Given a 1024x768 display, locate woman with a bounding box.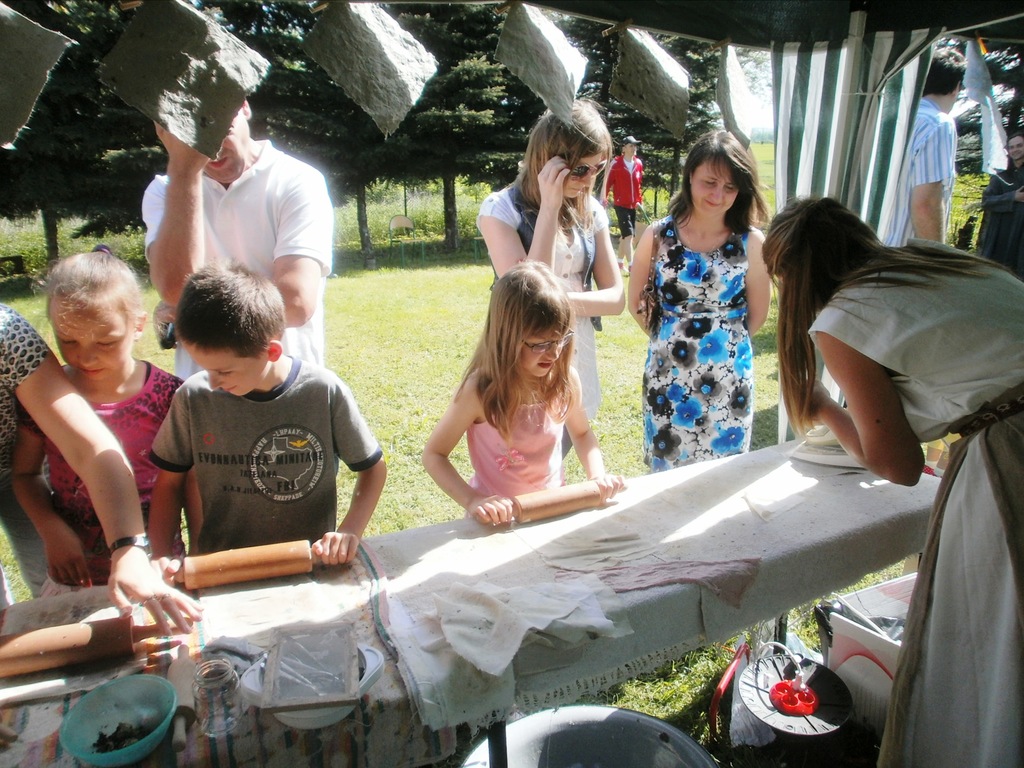
Located: rect(0, 332, 208, 635).
